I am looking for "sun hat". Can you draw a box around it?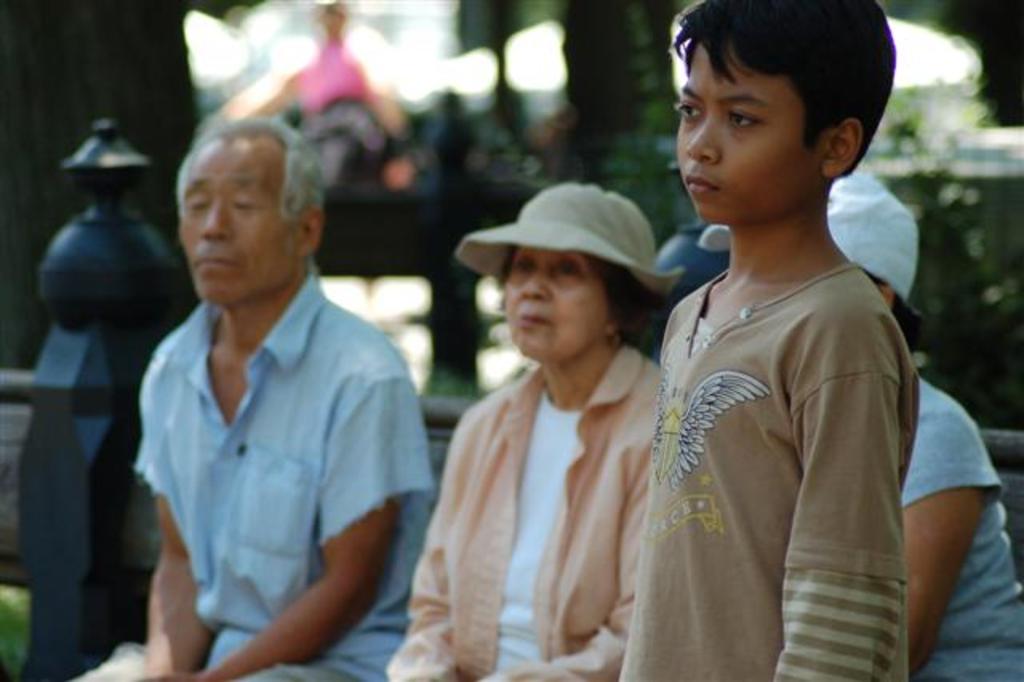
Sure, the bounding box is [left=683, top=160, right=928, bottom=323].
